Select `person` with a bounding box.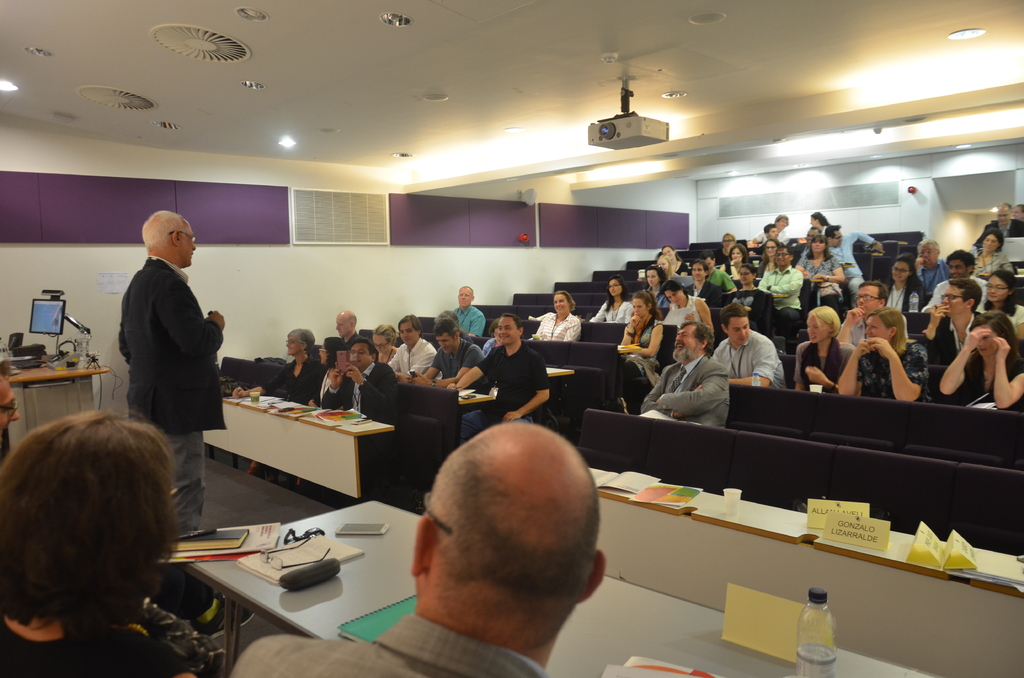
pyautogui.locateOnScreen(678, 257, 719, 303).
